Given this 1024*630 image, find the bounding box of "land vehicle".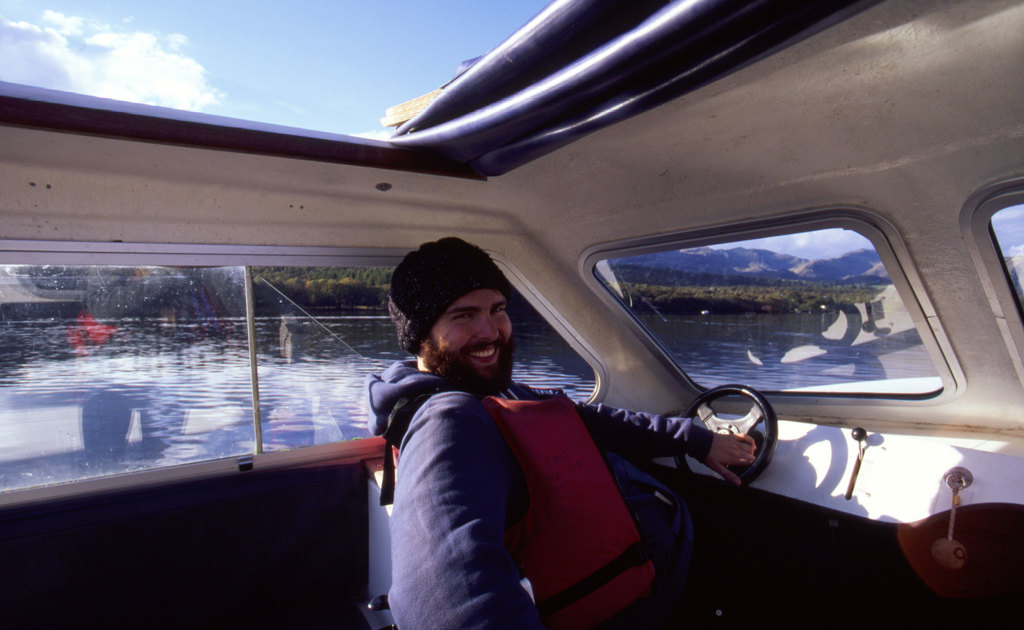
box(0, 4, 1022, 629).
